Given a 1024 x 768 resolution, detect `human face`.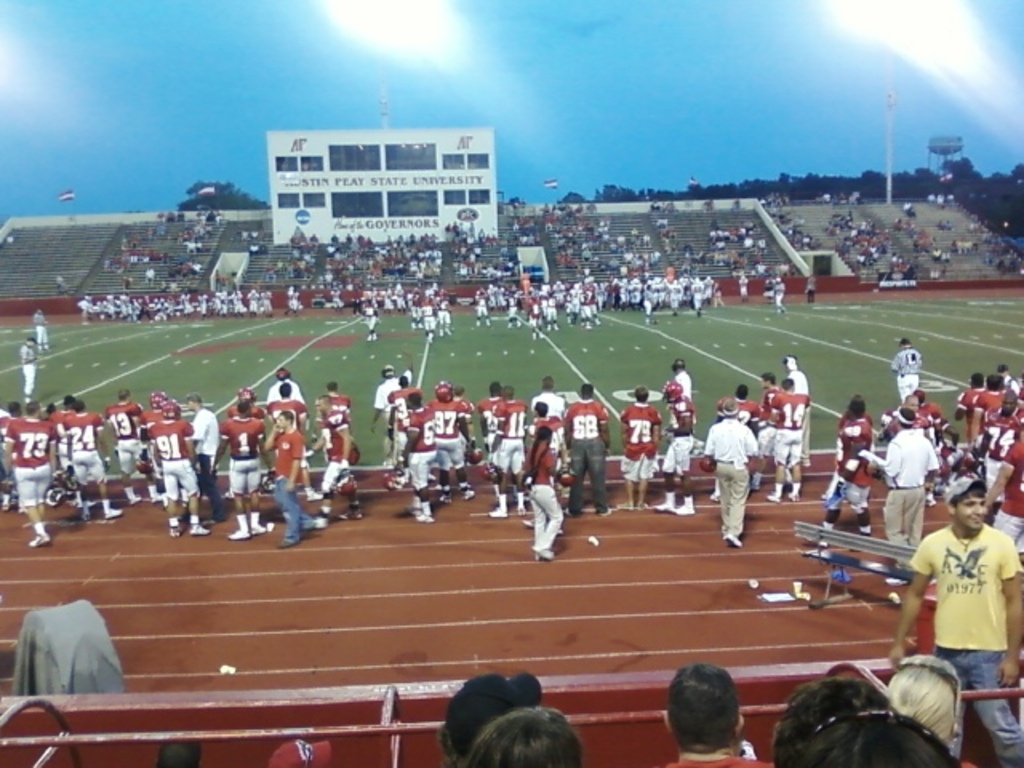
detection(957, 491, 986, 531).
